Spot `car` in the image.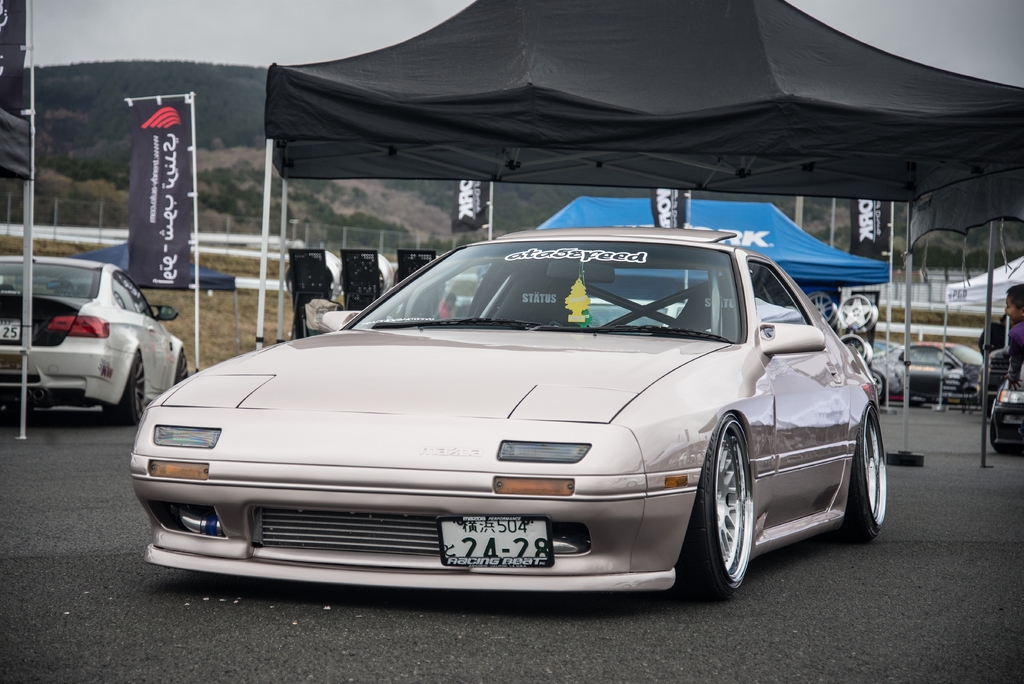
`car` found at (left=130, top=221, right=893, bottom=605).
